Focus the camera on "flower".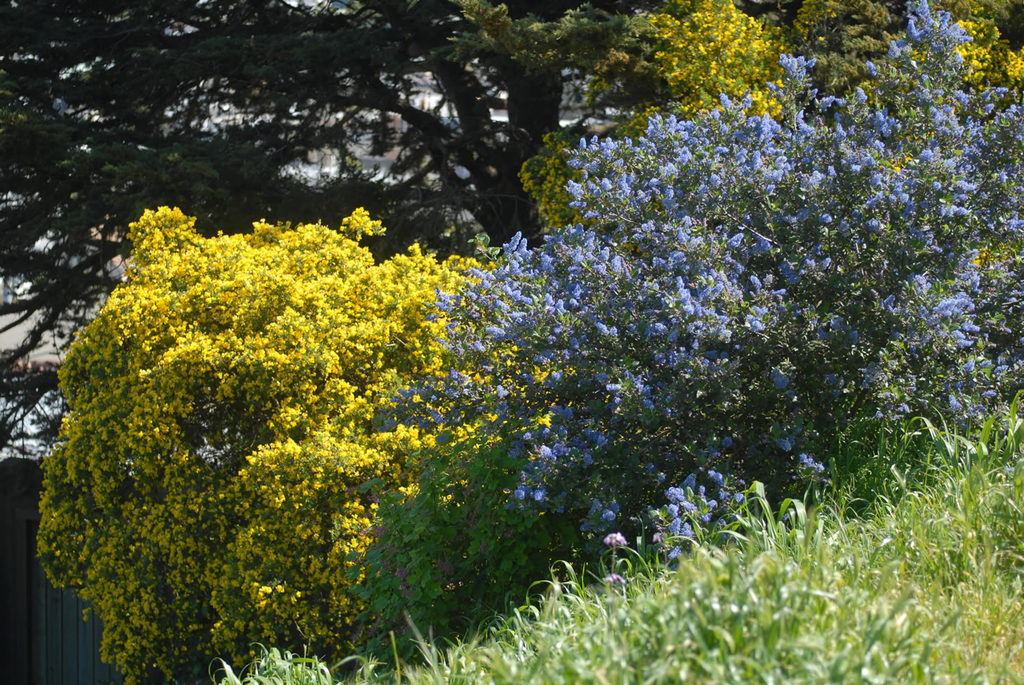
Focus region: 37:203:467:684.
